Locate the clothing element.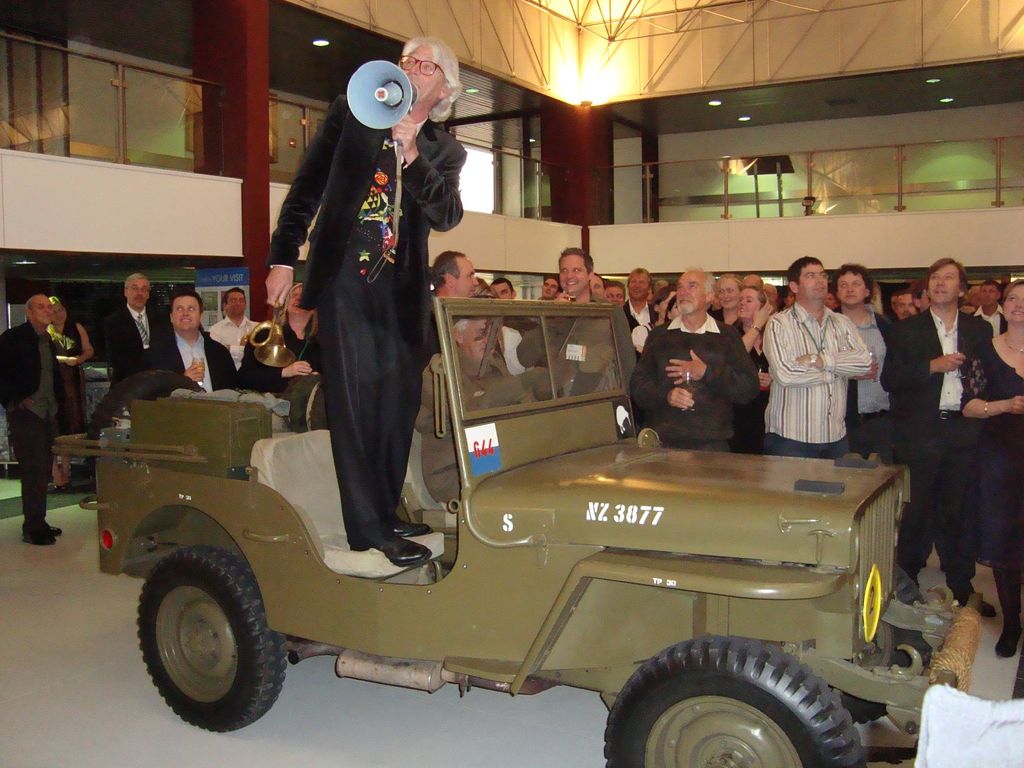
Element bbox: x1=159 y1=331 x2=235 y2=395.
